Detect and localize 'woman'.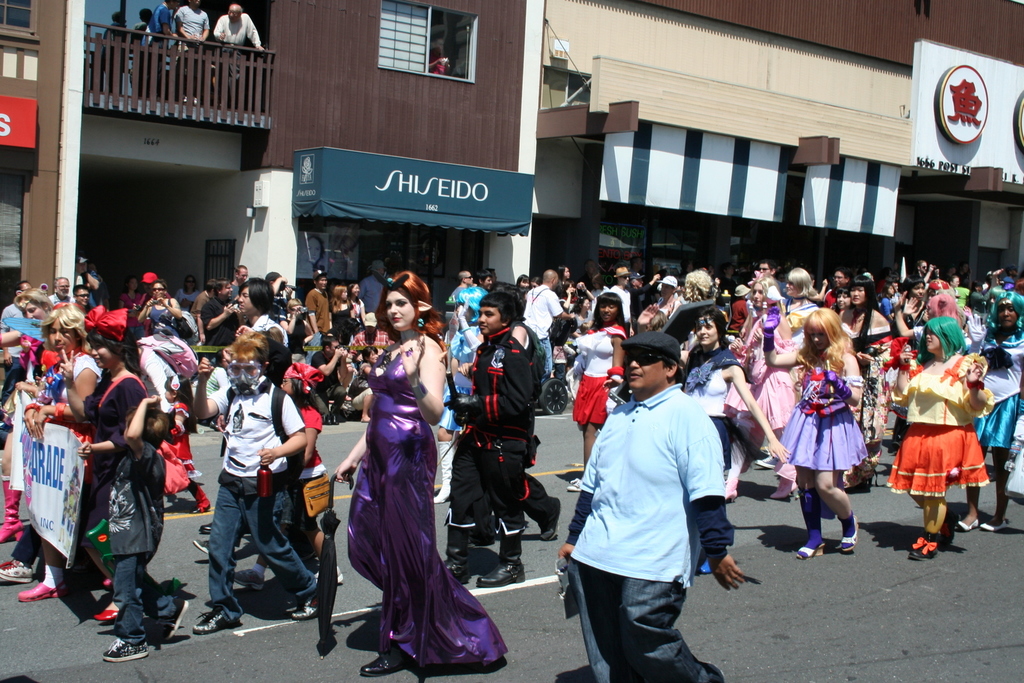
Localized at left=723, top=277, right=799, bottom=504.
